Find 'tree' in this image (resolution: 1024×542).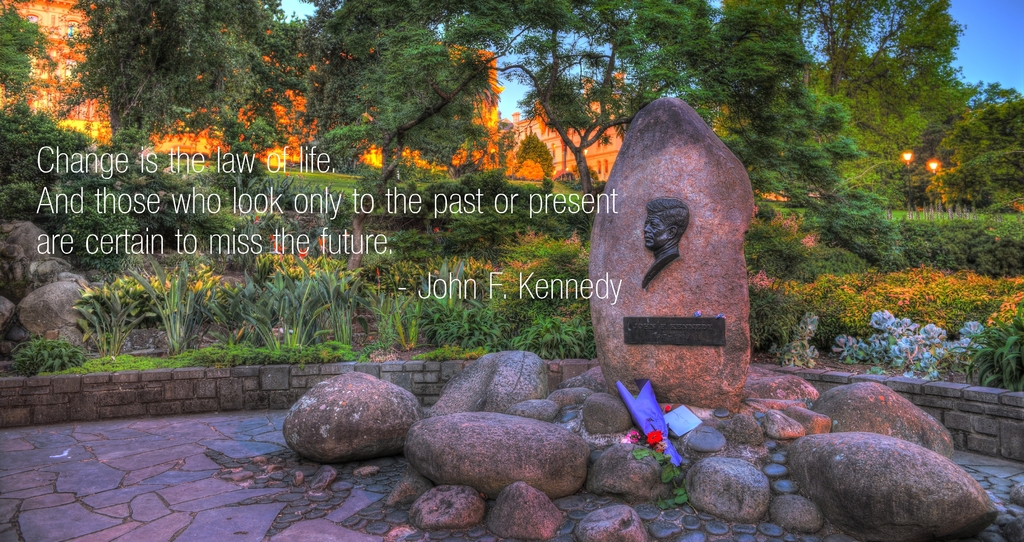
x1=258, y1=0, x2=389, y2=109.
